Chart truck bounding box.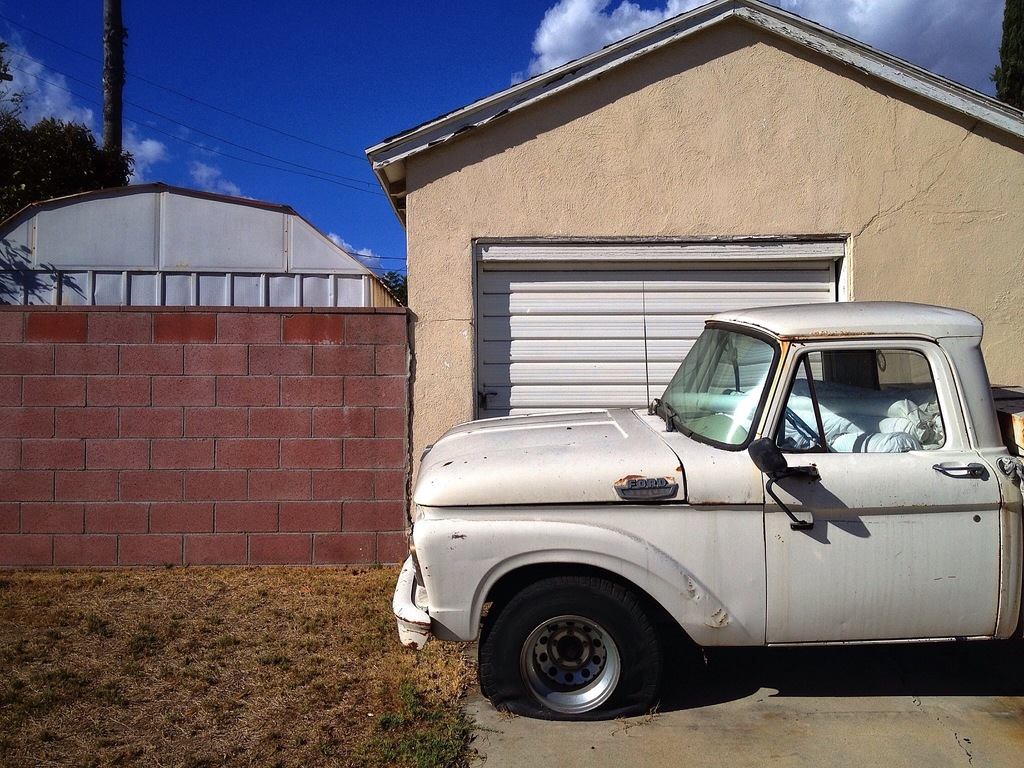
Charted: region(362, 285, 1002, 741).
